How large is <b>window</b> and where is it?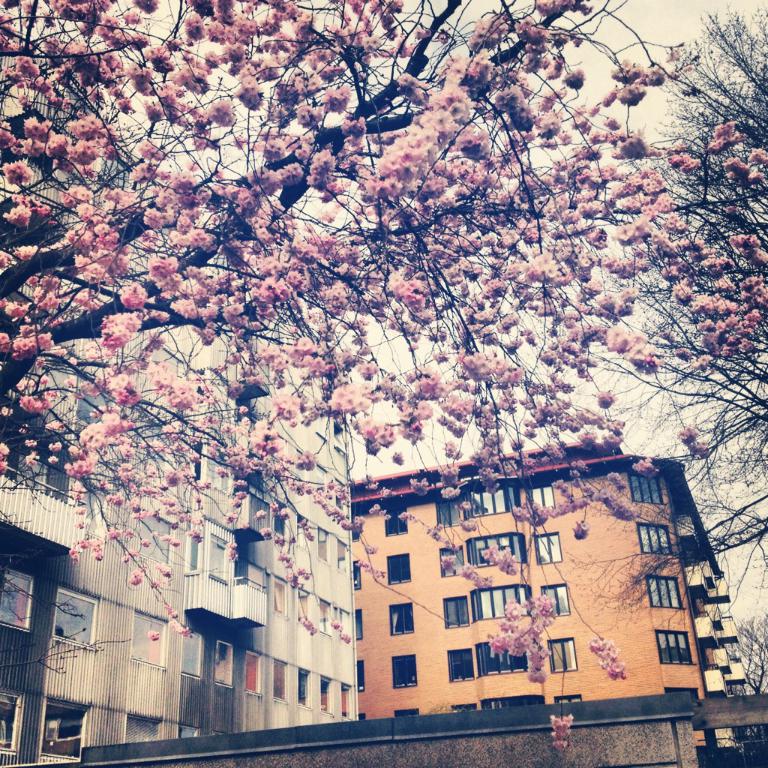
Bounding box: select_region(132, 609, 167, 668).
